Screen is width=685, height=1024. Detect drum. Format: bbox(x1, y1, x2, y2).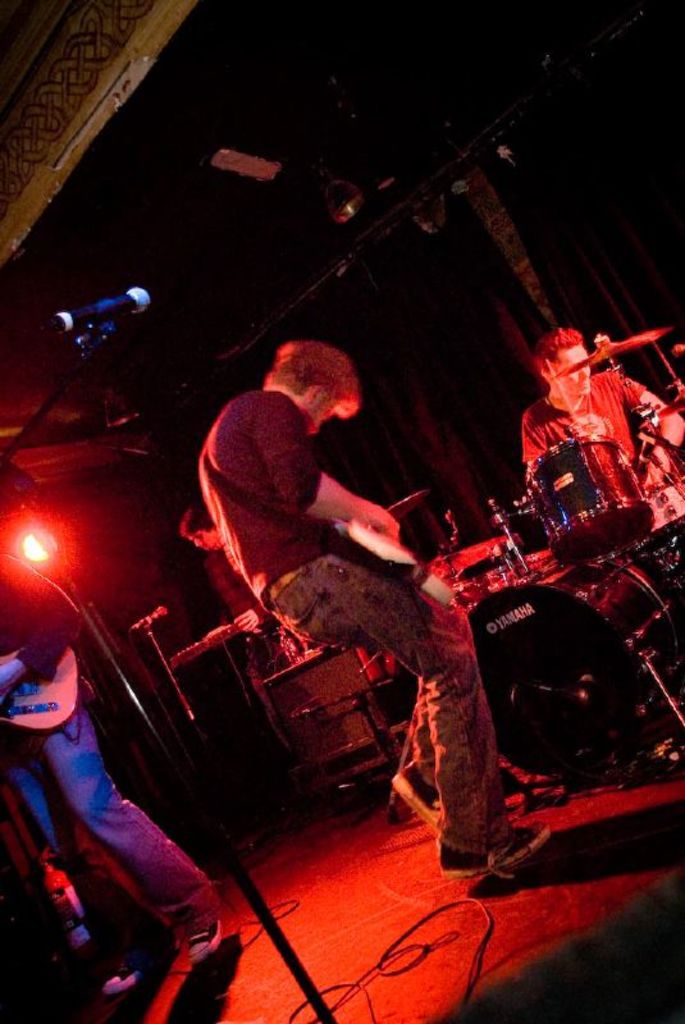
bbox(521, 433, 657, 572).
